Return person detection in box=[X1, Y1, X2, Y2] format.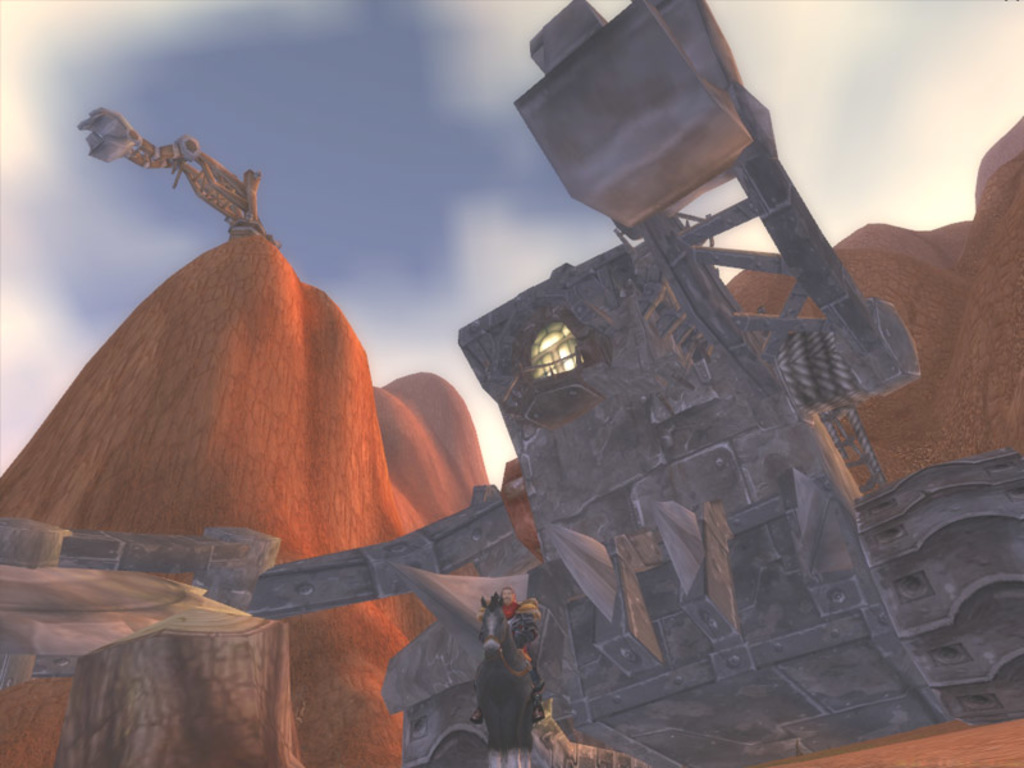
box=[500, 586, 525, 649].
